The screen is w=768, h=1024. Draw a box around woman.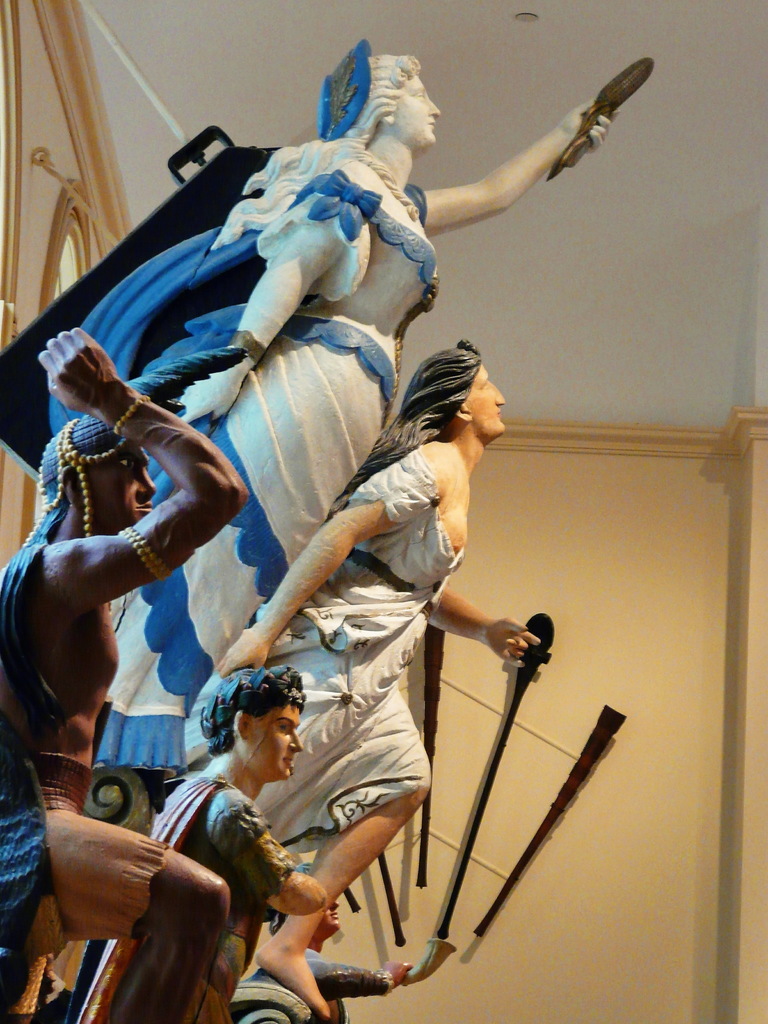
Rect(0, 36, 614, 776).
